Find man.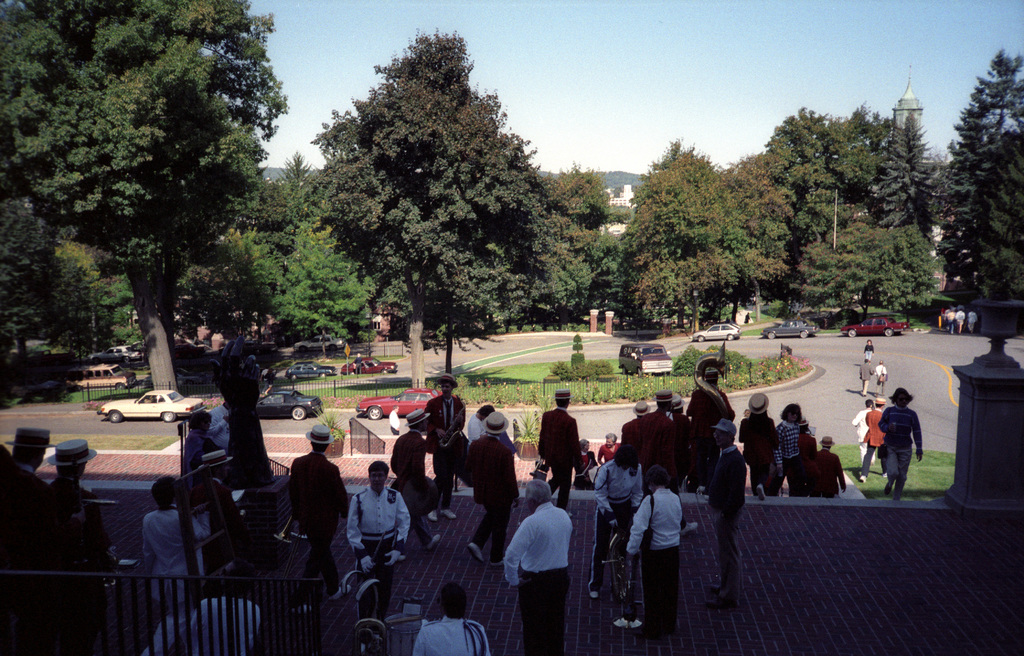
rect(598, 433, 623, 467).
